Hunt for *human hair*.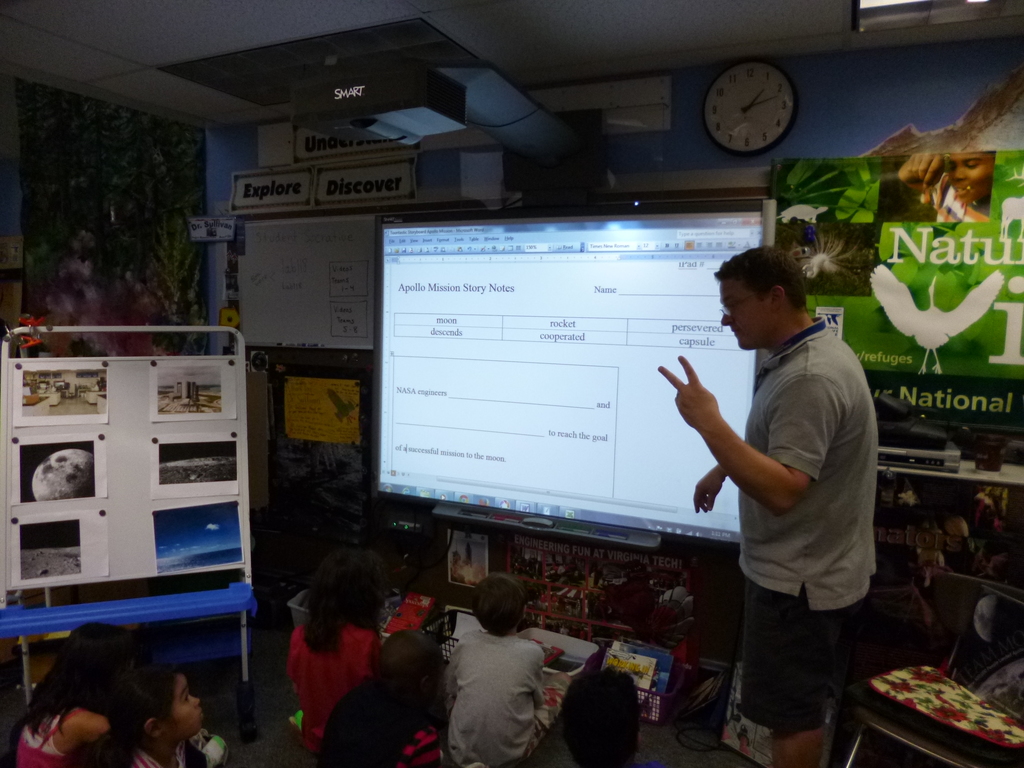
Hunted down at 559 663 642 767.
